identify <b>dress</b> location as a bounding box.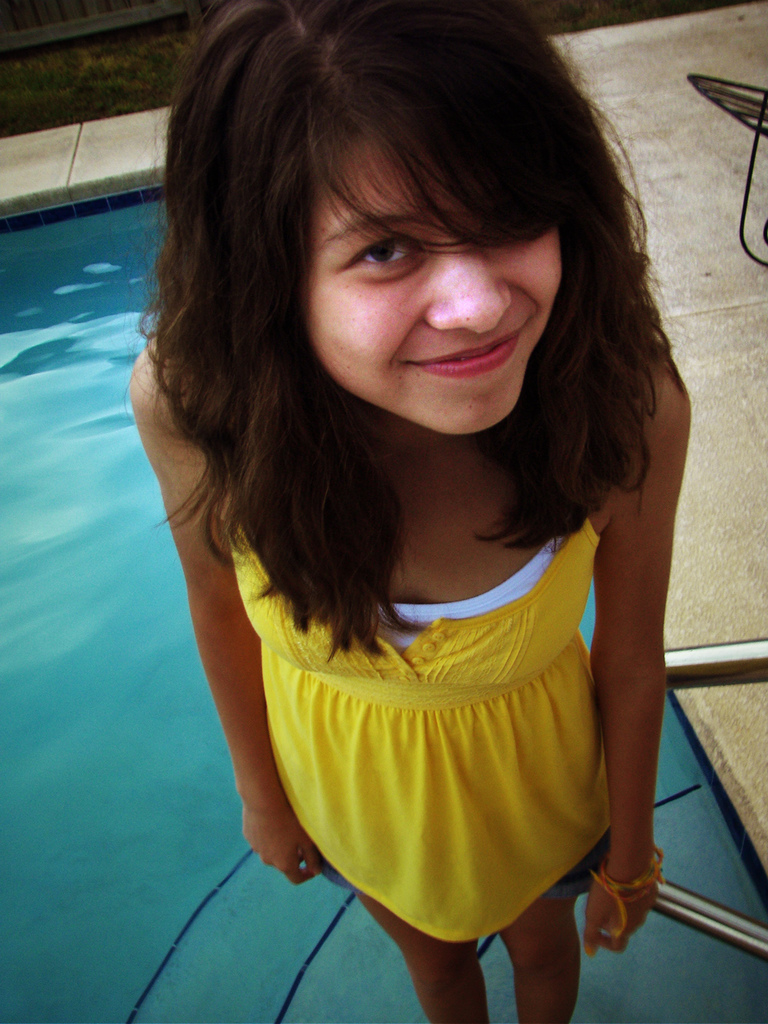
box(200, 443, 610, 950).
